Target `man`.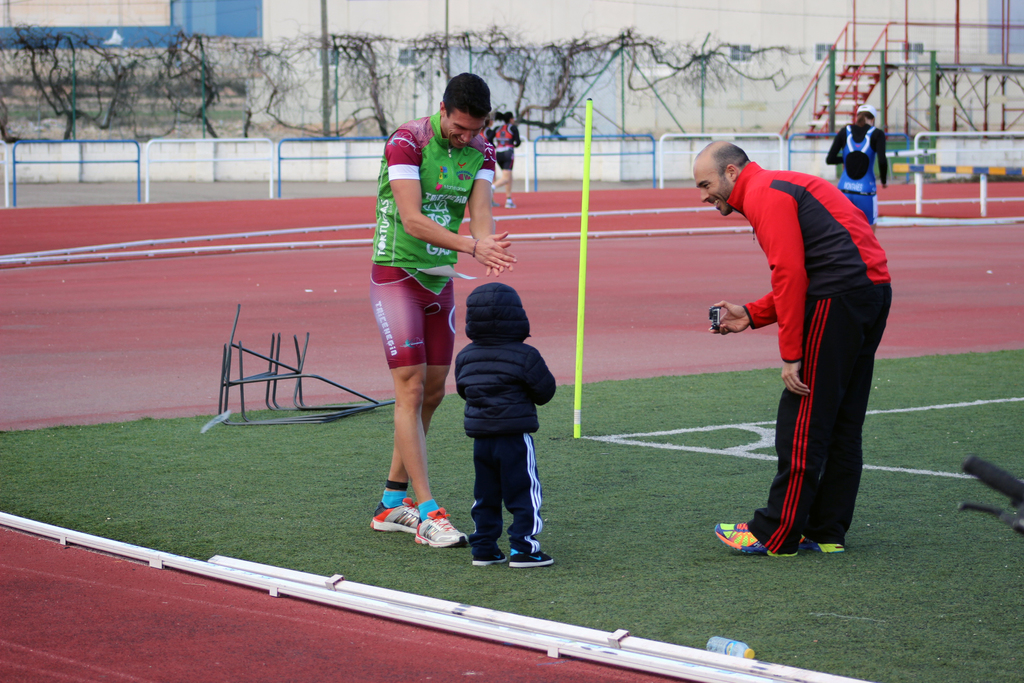
Target region: {"x1": 490, "y1": 107, "x2": 528, "y2": 210}.
